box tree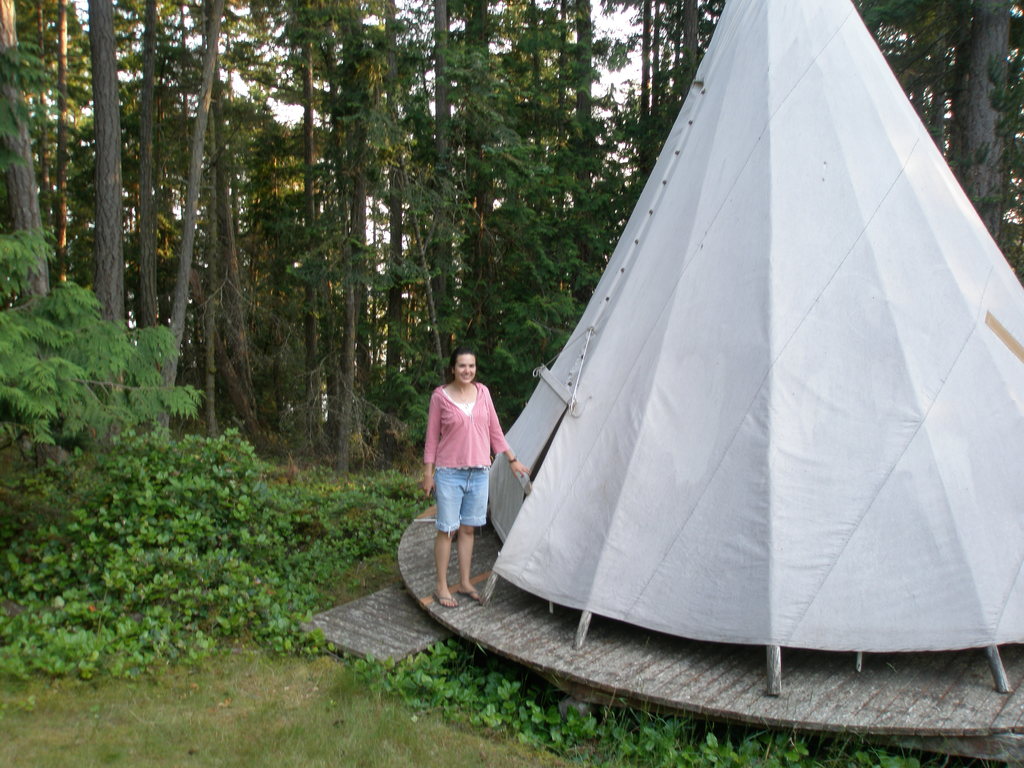
detection(0, 32, 211, 484)
